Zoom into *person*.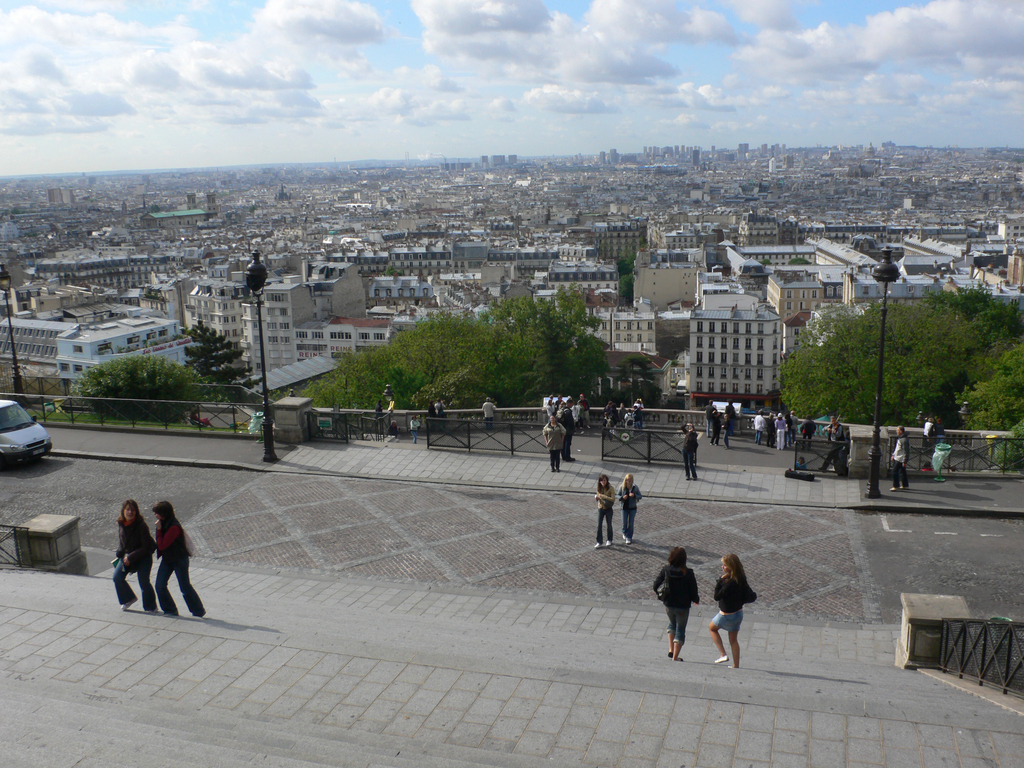
Zoom target: region(593, 474, 618, 547).
